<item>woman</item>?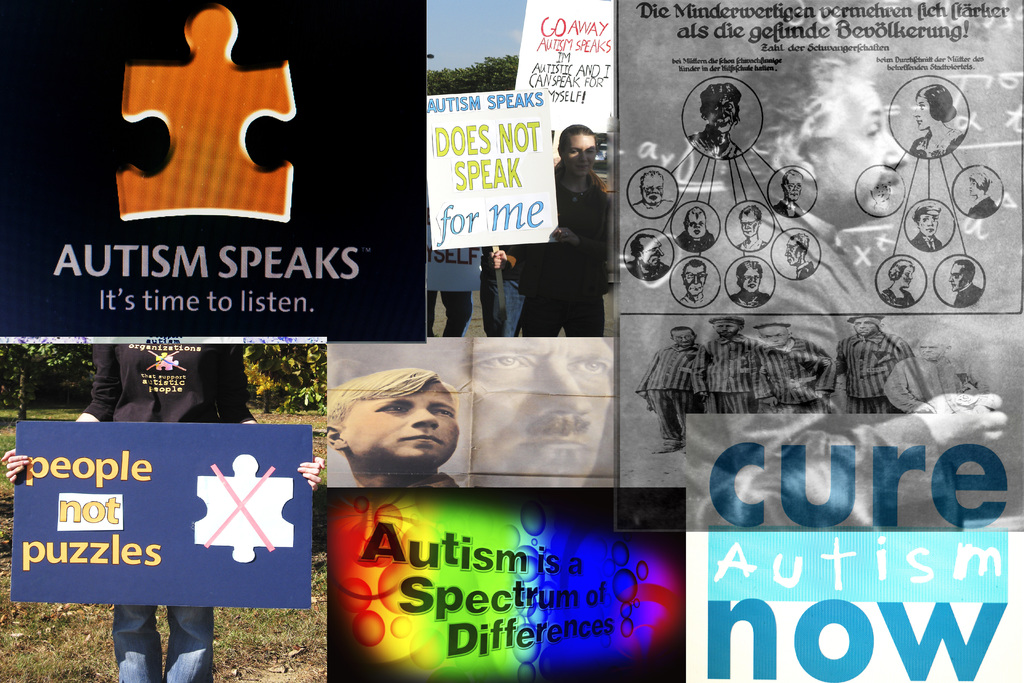
[left=881, top=260, right=917, bottom=309]
